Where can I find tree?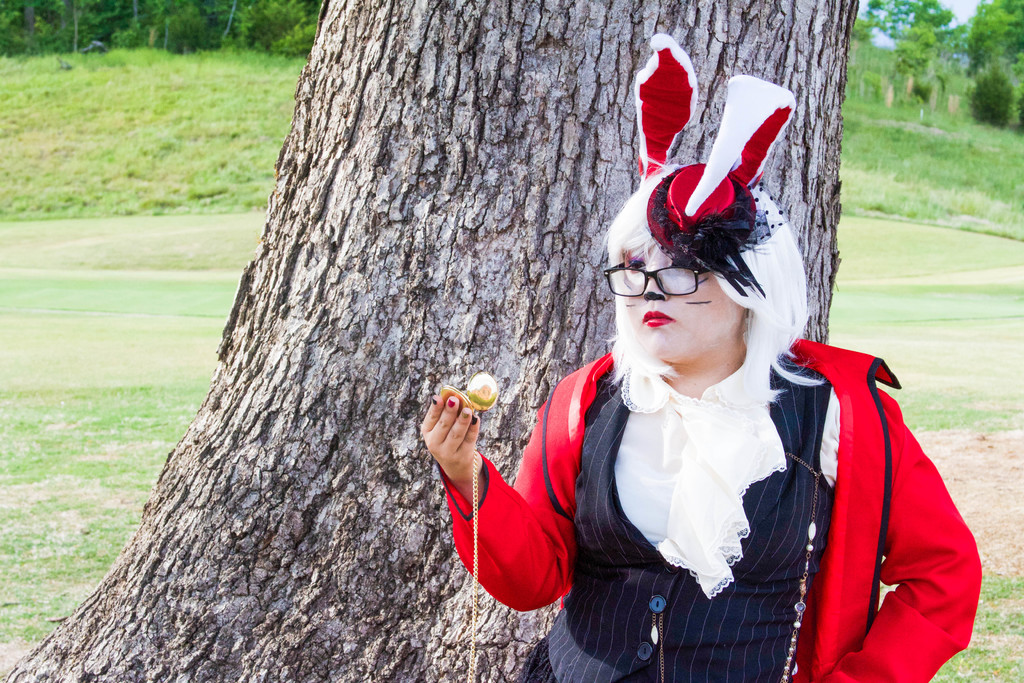
You can find it at 872 0 961 50.
